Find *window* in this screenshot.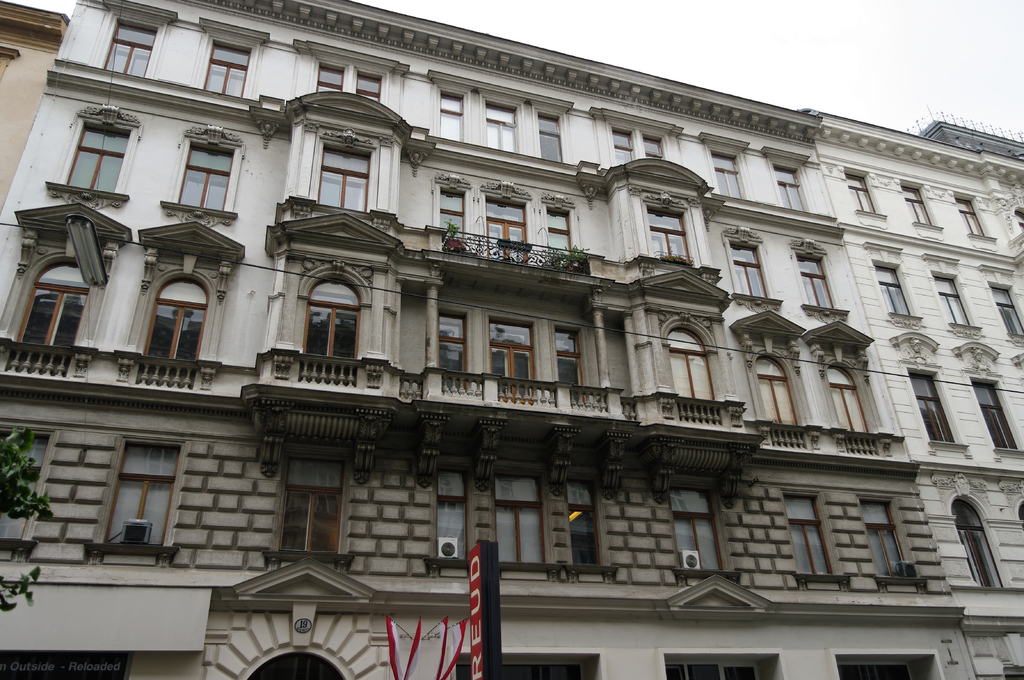
The bounding box for *window* is region(66, 121, 129, 197).
